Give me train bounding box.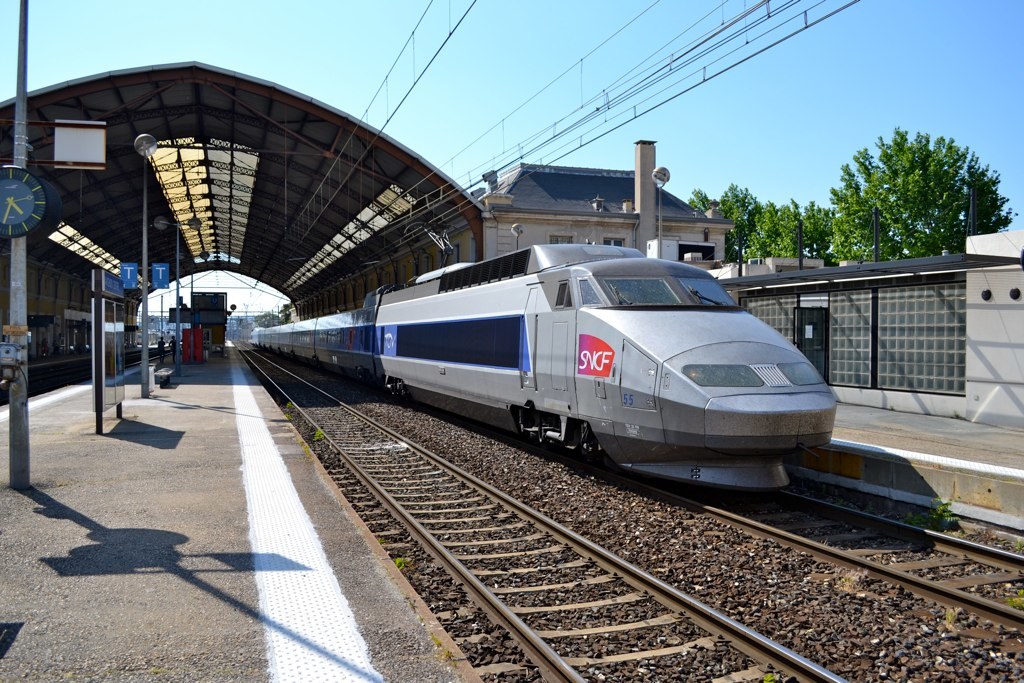
<region>252, 227, 840, 489</region>.
